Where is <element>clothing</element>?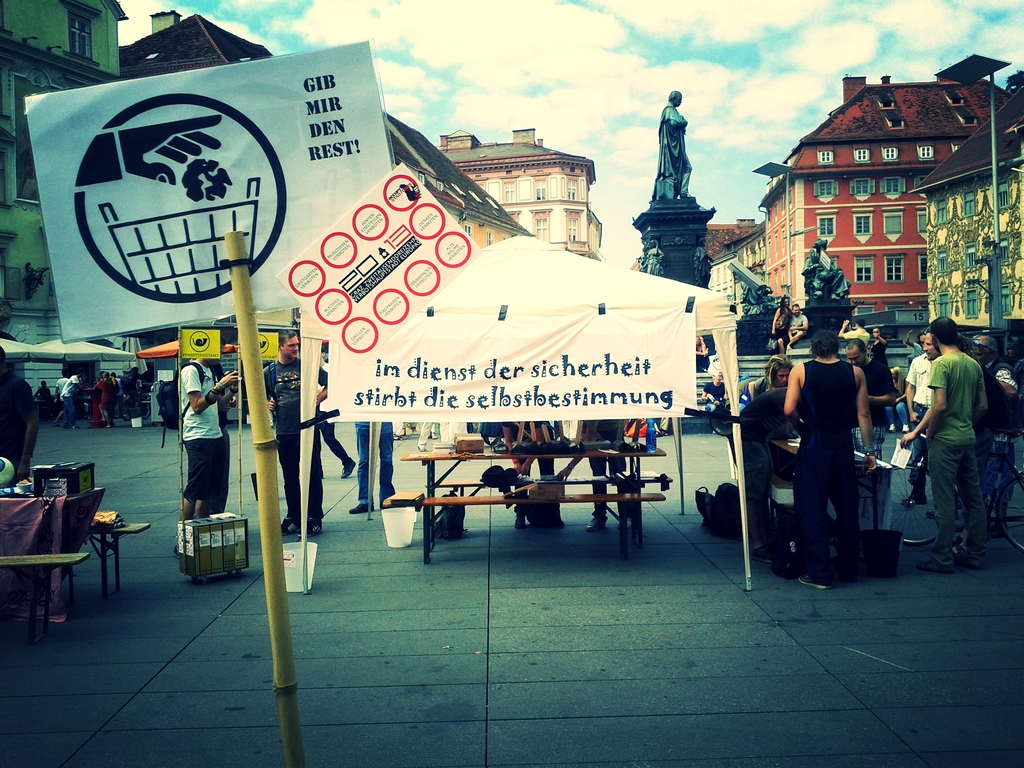
locate(905, 350, 932, 489).
